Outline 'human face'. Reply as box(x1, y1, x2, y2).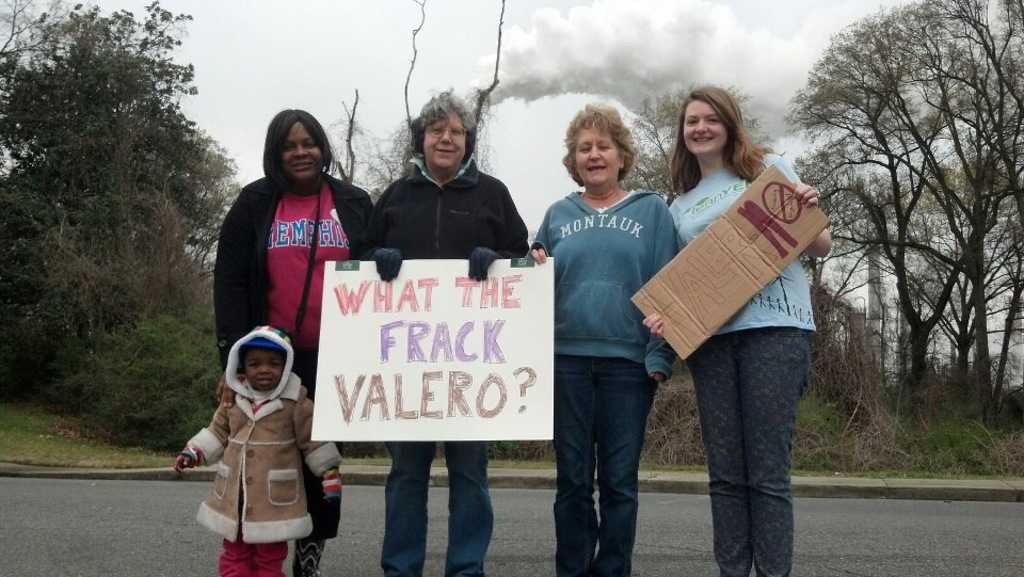
box(685, 100, 727, 155).
